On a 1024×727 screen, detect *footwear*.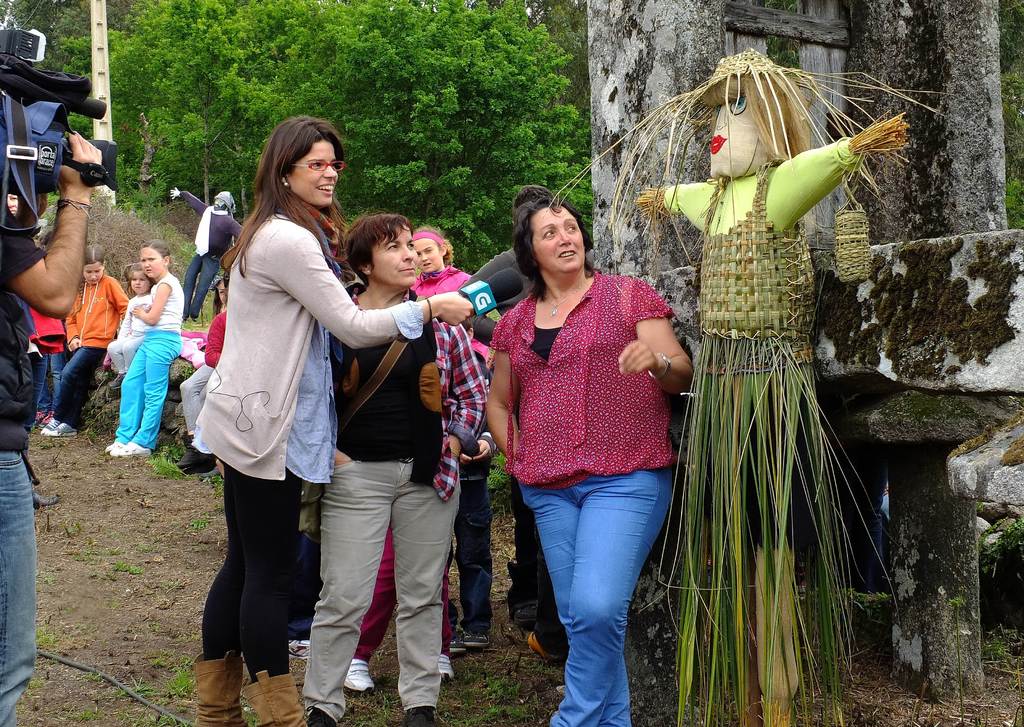
left=342, top=658, right=375, bottom=696.
